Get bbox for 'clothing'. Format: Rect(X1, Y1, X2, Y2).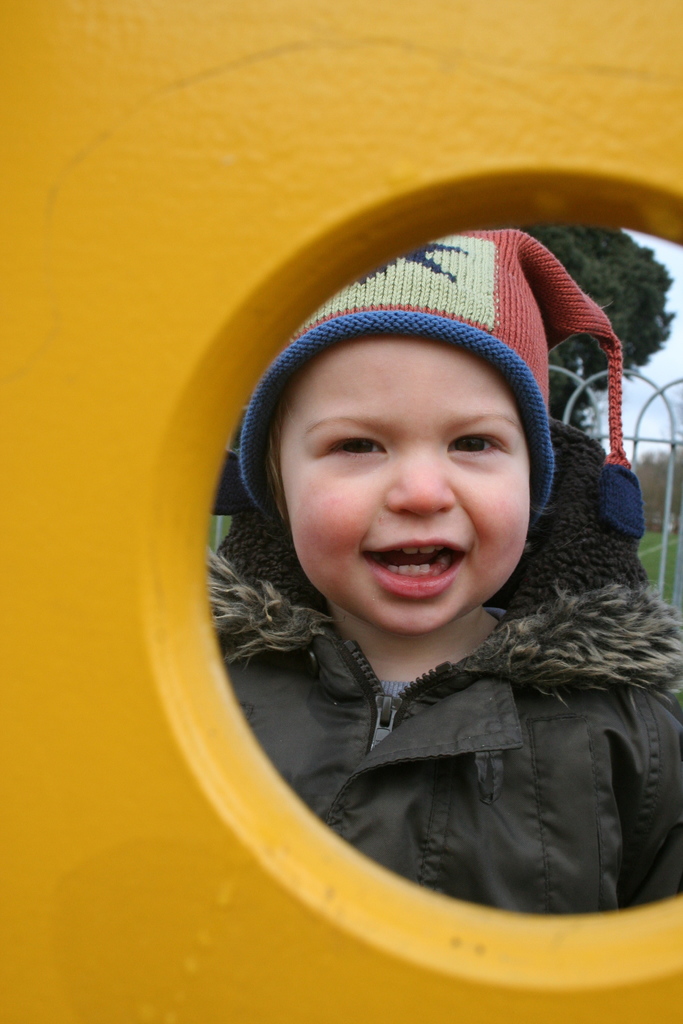
Rect(198, 397, 682, 913).
